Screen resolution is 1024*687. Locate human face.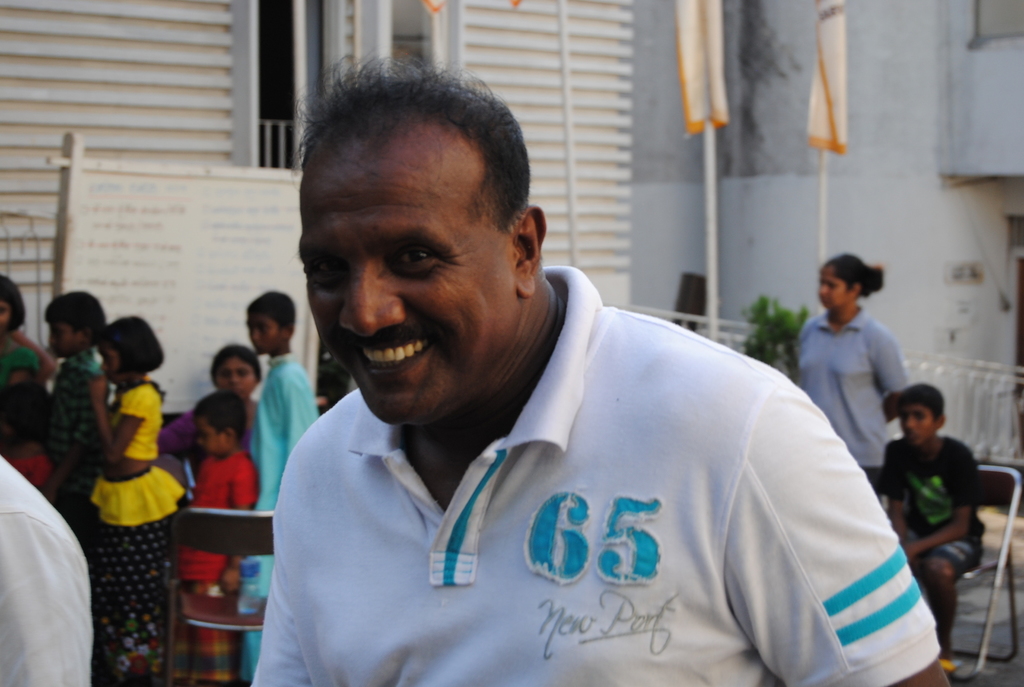
(x1=299, y1=158, x2=506, y2=423).
